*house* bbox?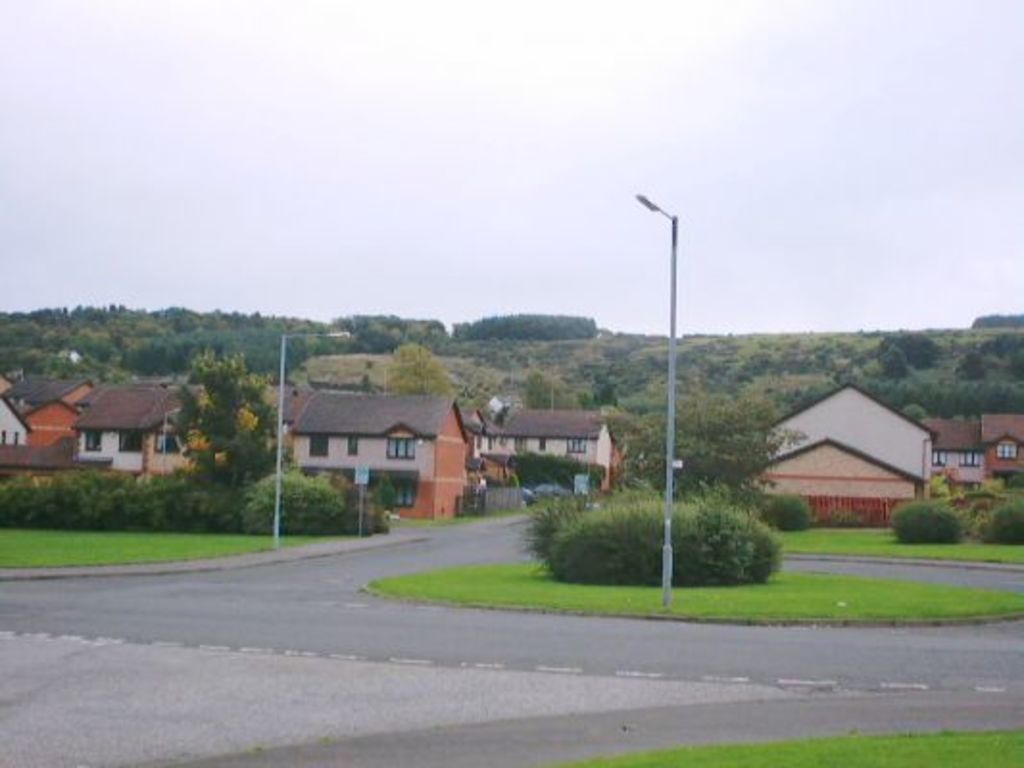
box(77, 374, 209, 486)
